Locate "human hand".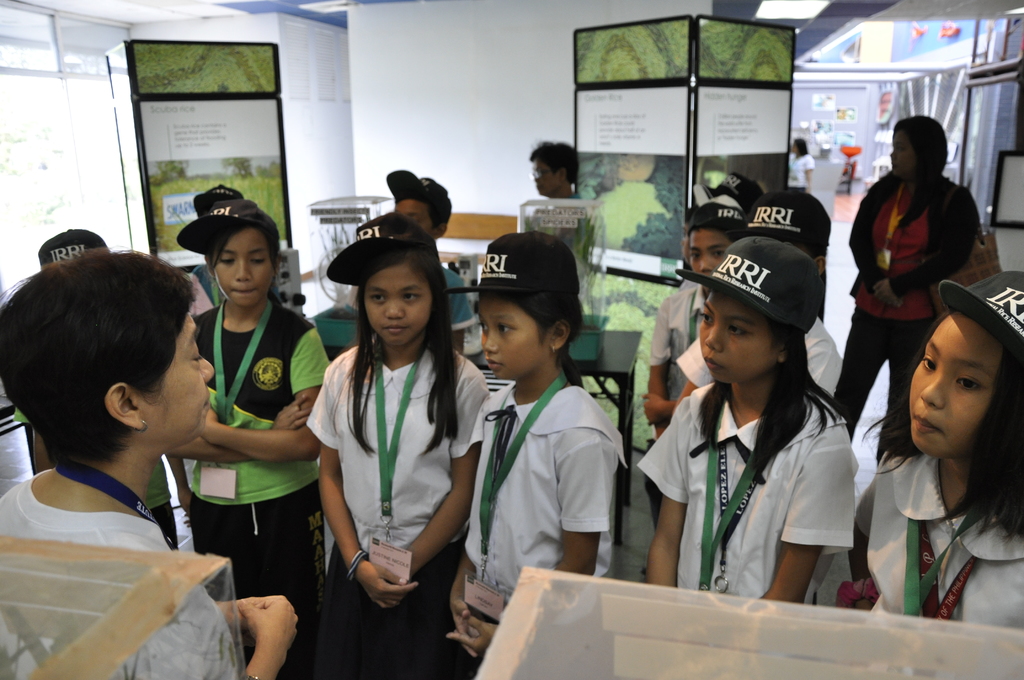
Bounding box: box(269, 397, 314, 429).
